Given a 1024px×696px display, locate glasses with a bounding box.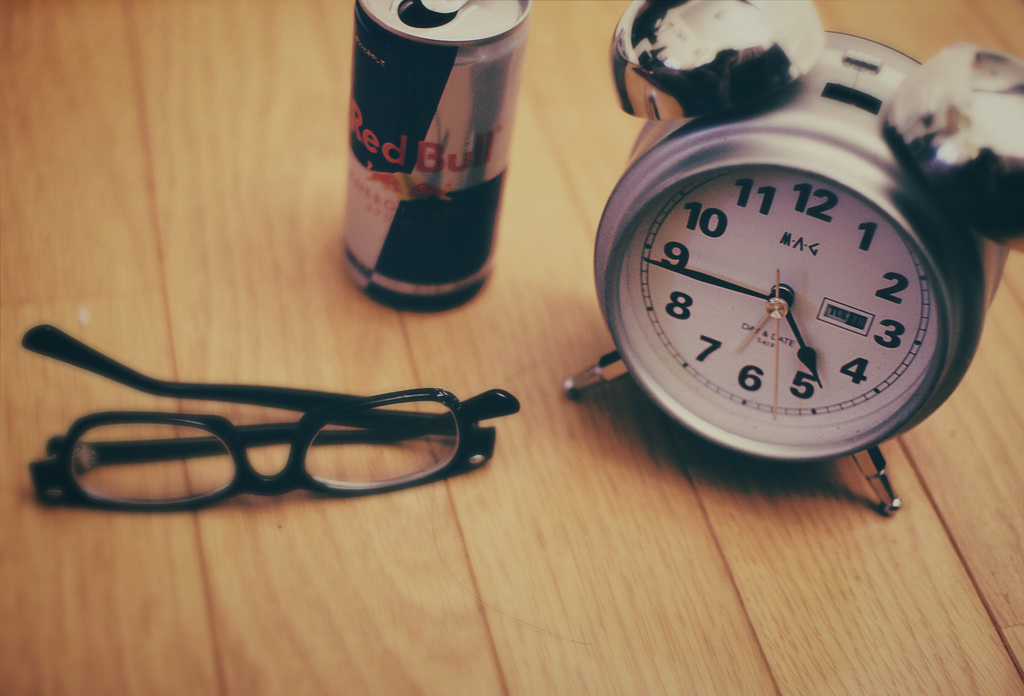
Located: <bbox>0, 348, 562, 532</bbox>.
